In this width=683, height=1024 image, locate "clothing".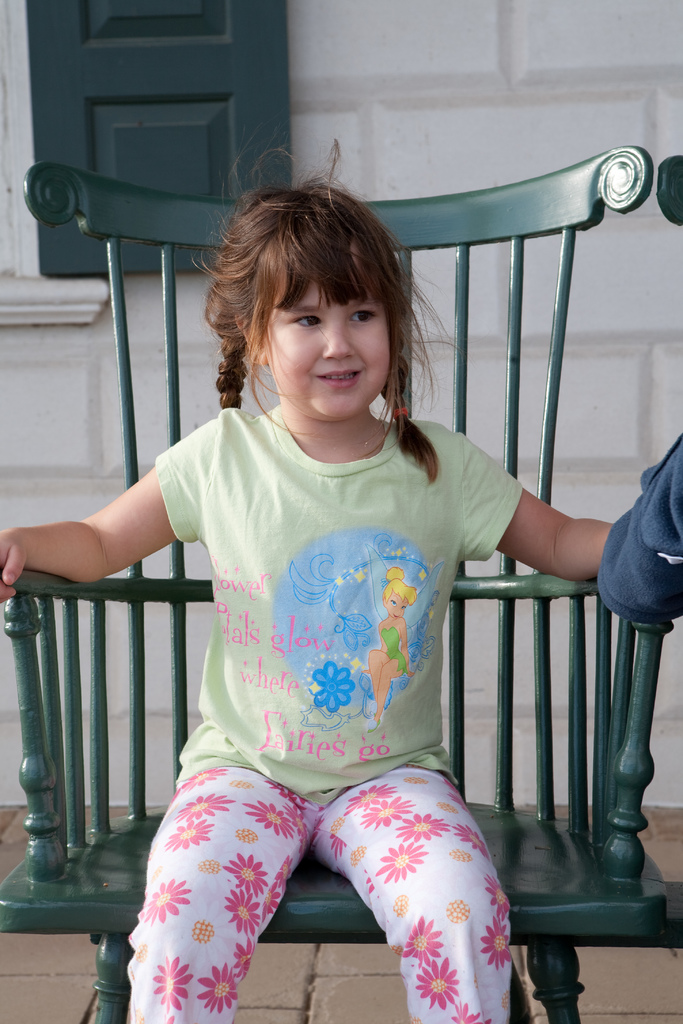
Bounding box: [602, 431, 682, 621].
